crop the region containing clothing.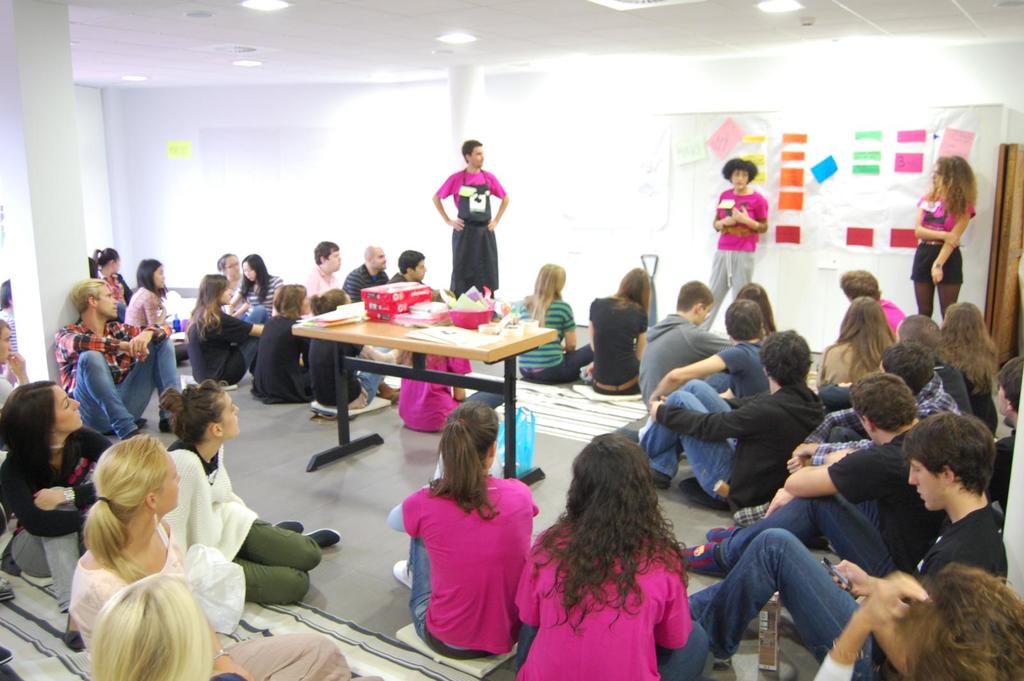
Crop region: (x1=159, y1=440, x2=321, y2=607).
